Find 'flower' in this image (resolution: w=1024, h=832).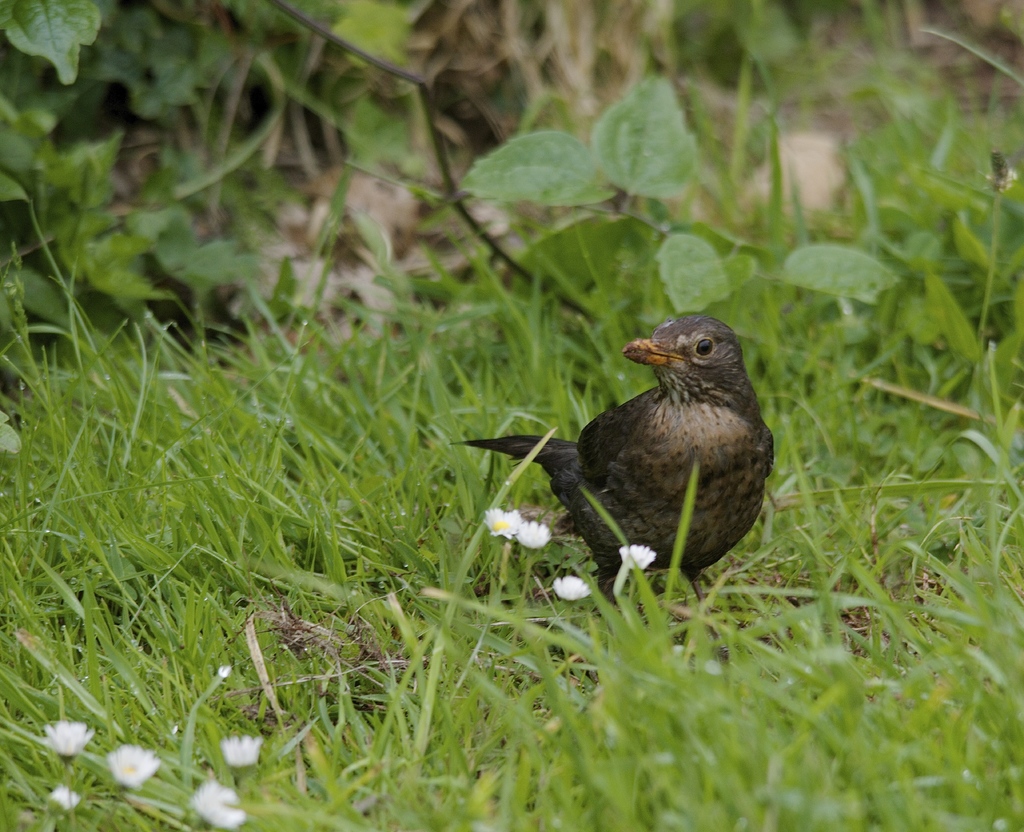
x1=104 y1=743 x2=159 y2=788.
